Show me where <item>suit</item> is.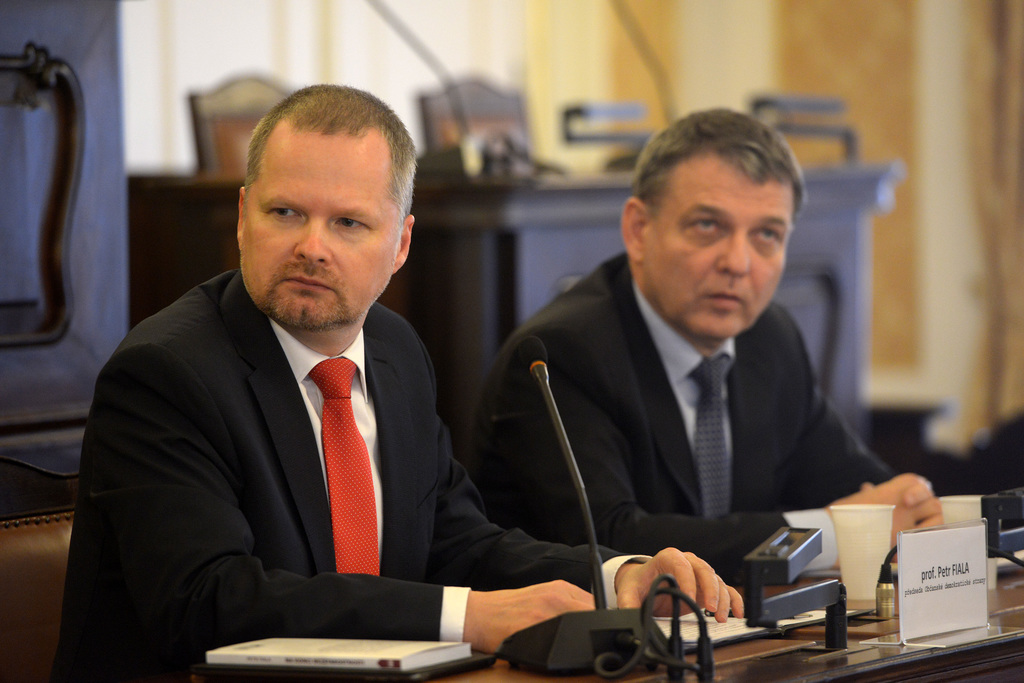
<item>suit</item> is at pyautogui.locateOnScreen(43, 264, 656, 682).
